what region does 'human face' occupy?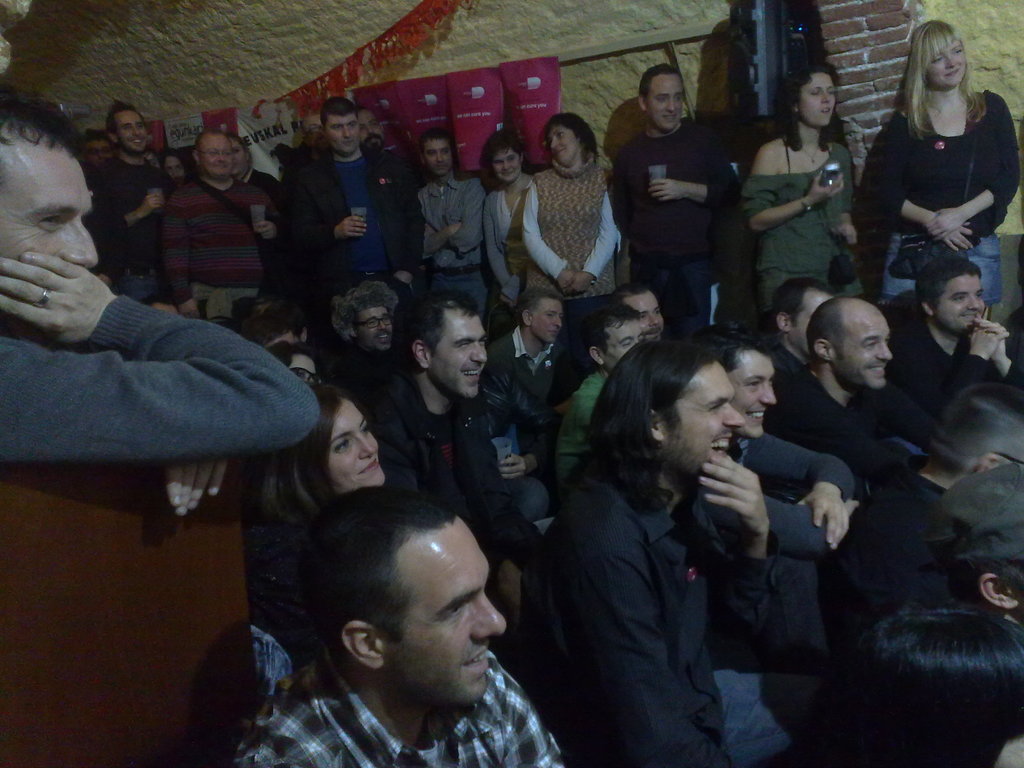
box(531, 299, 563, 342).
